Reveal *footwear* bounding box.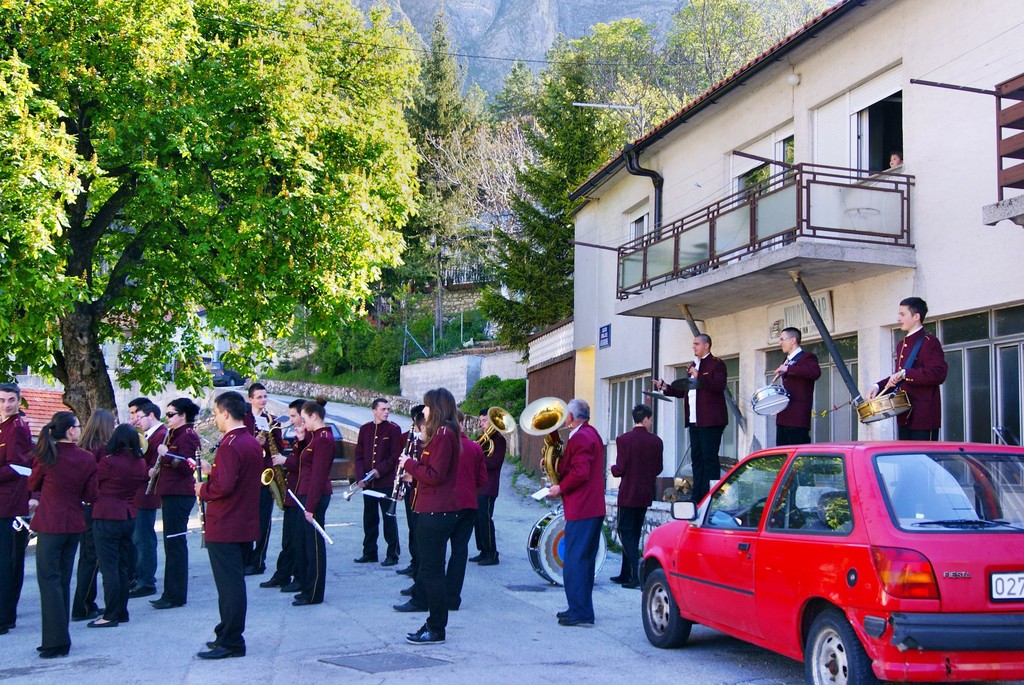
Revealed: BBox(291, 595, 323, 604).
